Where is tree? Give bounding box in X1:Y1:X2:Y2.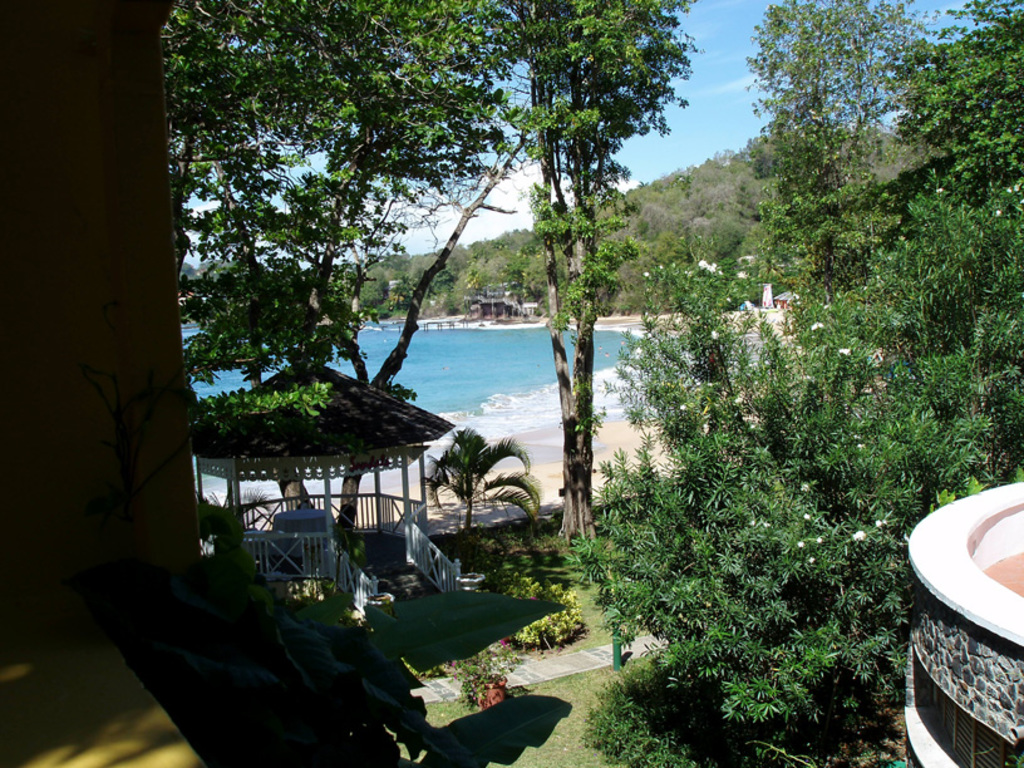
507:5:695:553.
